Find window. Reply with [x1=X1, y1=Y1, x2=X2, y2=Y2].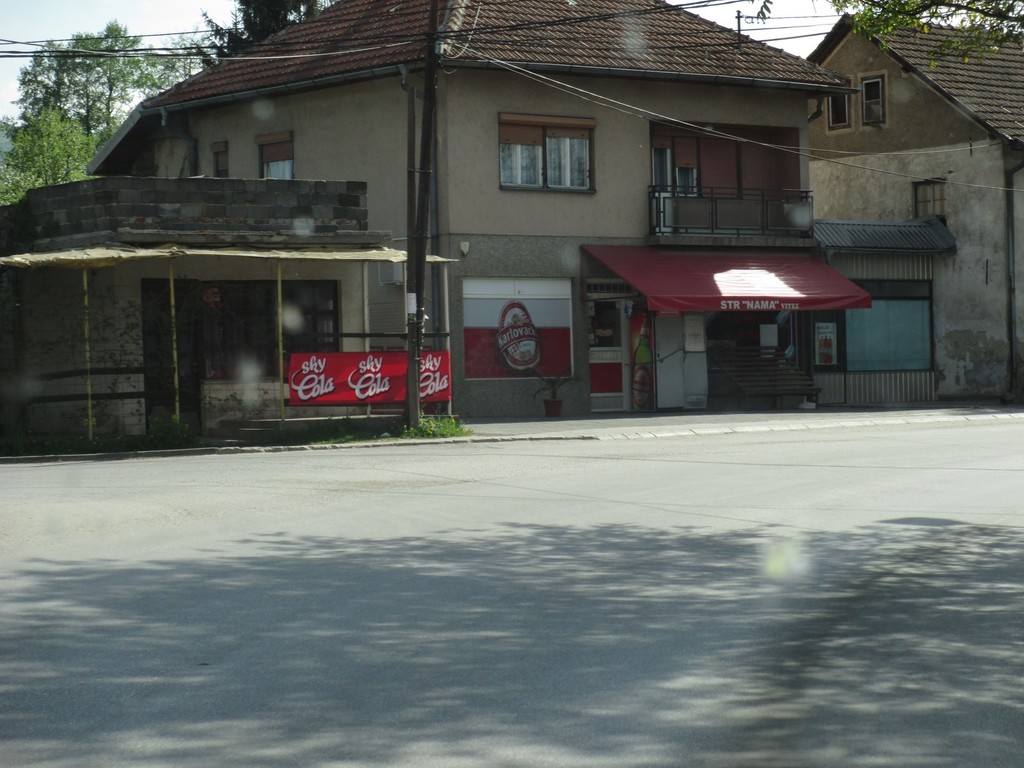
[x1=509, y1=108, x2=605, y2=183].
